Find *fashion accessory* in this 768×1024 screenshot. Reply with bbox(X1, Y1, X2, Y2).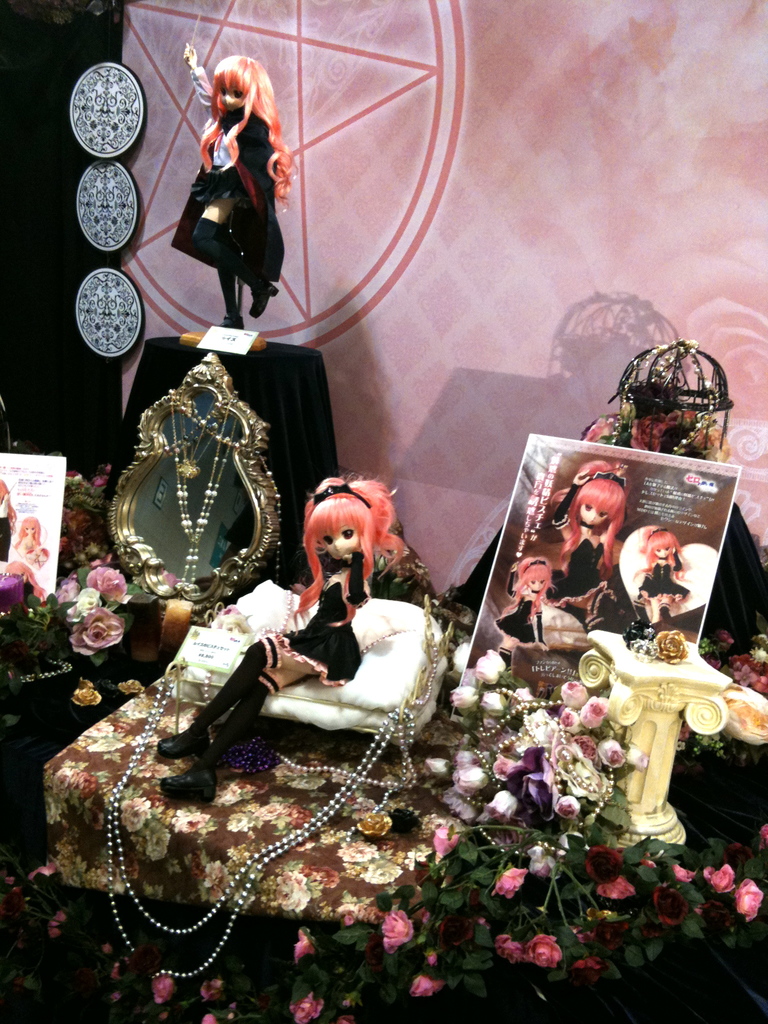
bbox(189, 218, 278, 319).
